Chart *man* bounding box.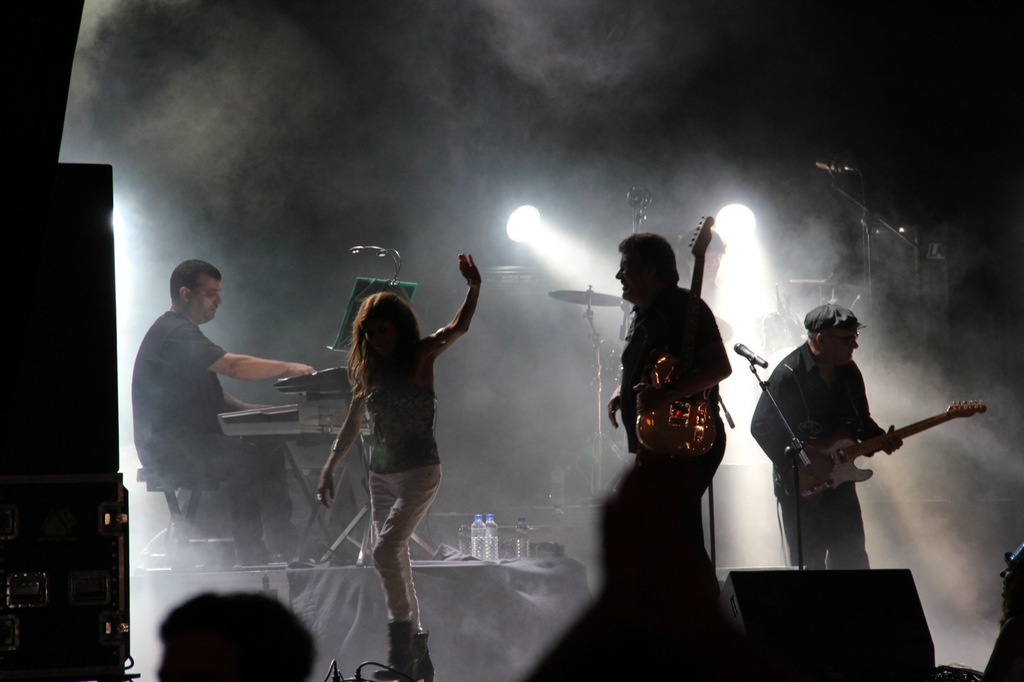
Charted: [607, 232, 740, 571].
